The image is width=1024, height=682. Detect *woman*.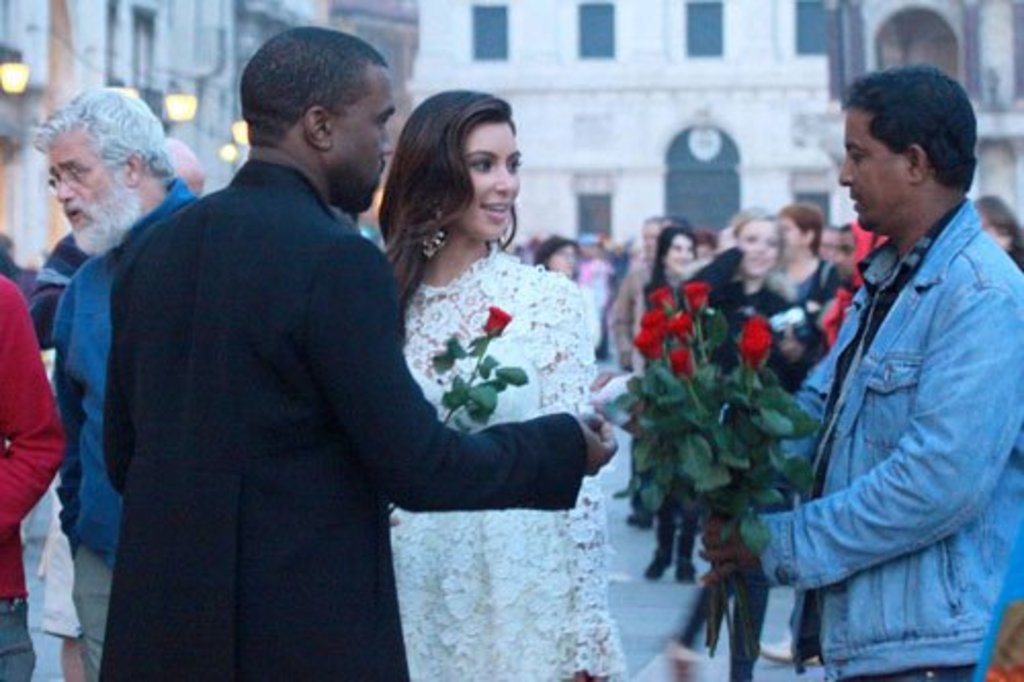
Detection: pyautogui.locateOnScreen(334, 76, 602, 608).
